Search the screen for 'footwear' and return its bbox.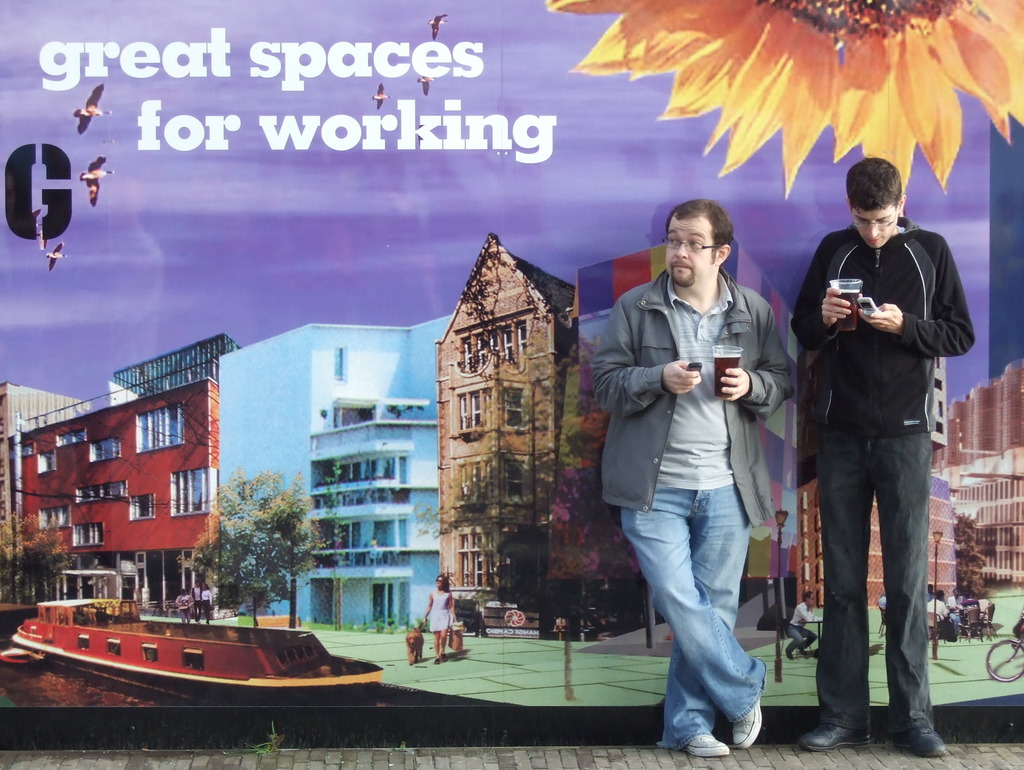
Found: 787 652 796 659.
